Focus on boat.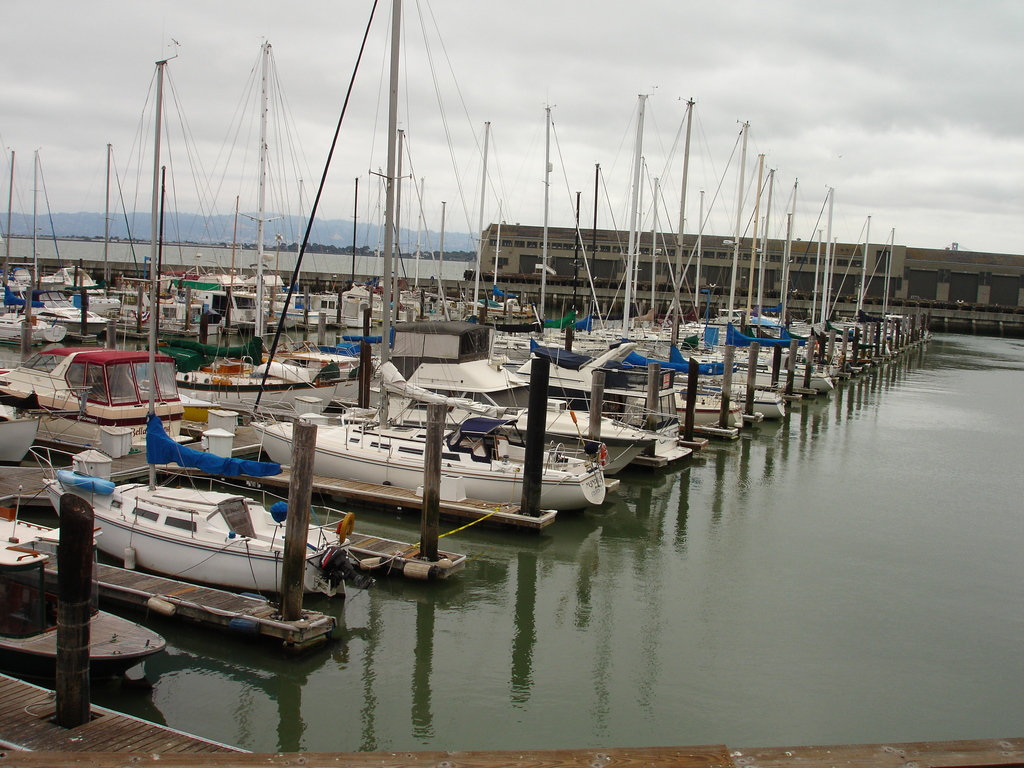
Focused at (0,484,102,583).
